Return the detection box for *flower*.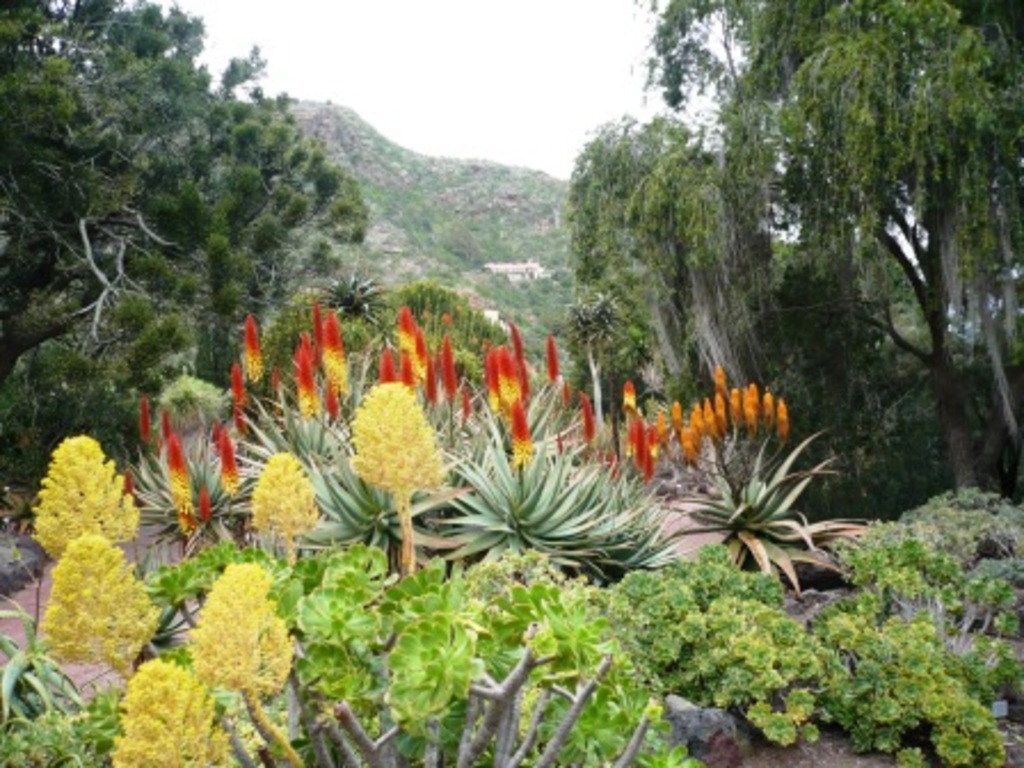
box(375, 352, 393, 389).
